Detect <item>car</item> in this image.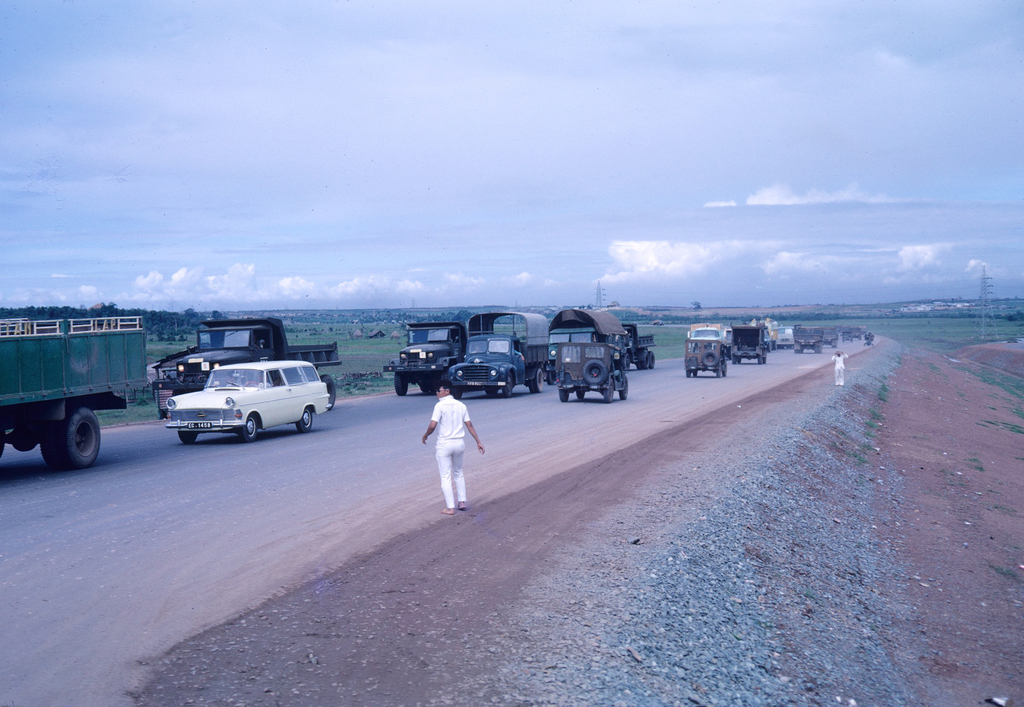
Detection: BBox(164, 363, 332, 445).
